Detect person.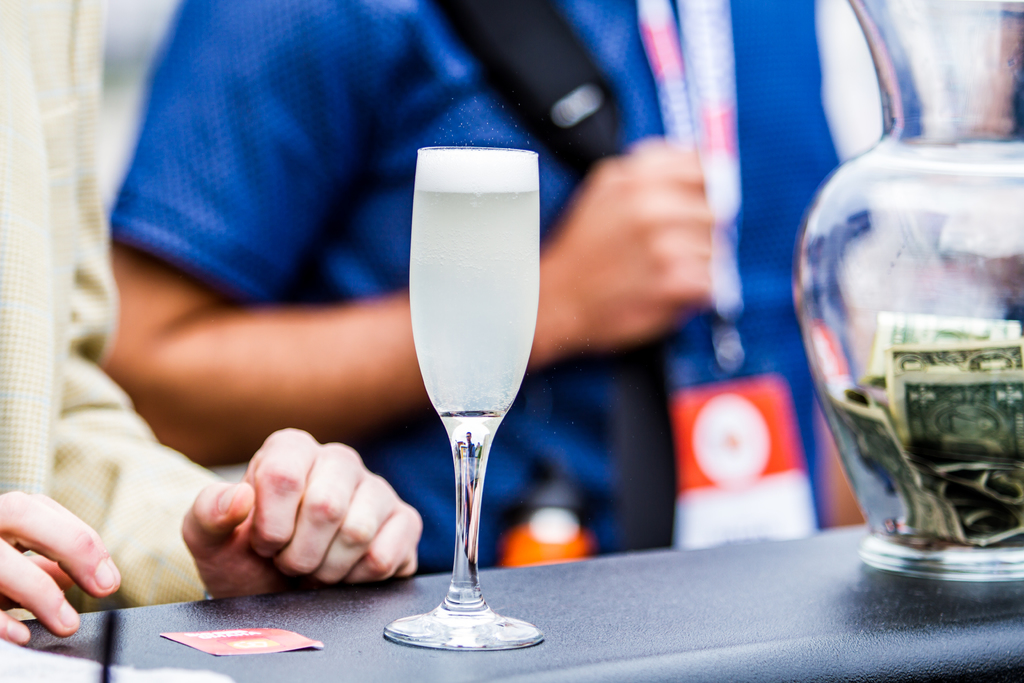
Detected at [0, 0, 424, 645].
